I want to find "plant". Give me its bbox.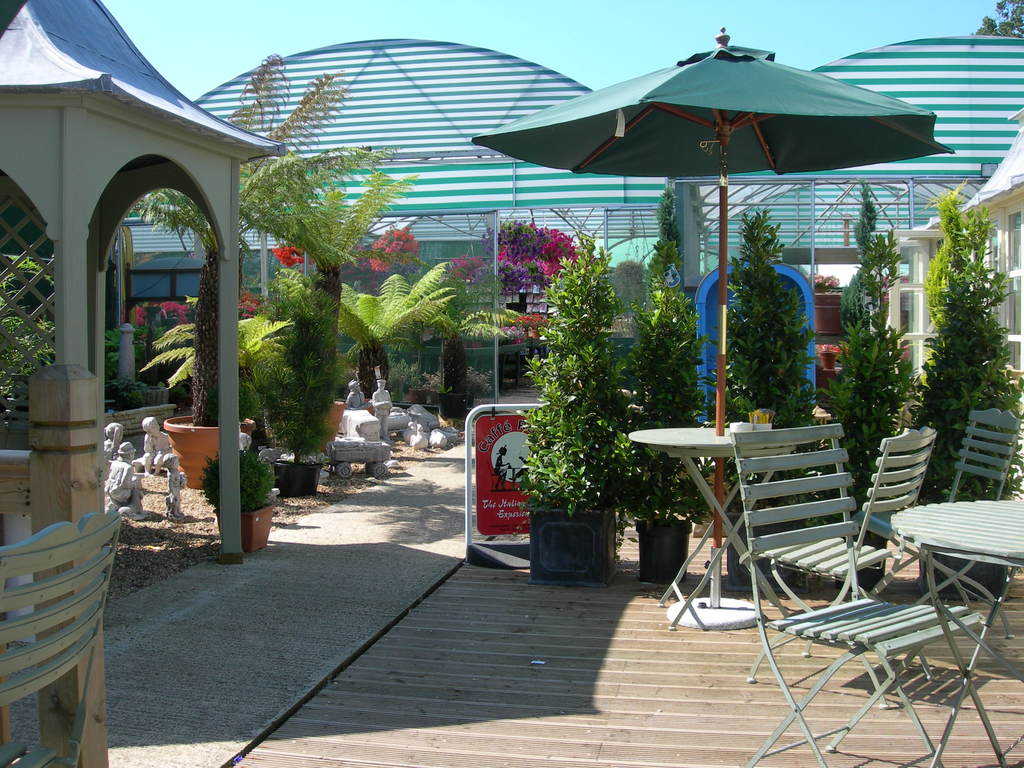
(302,261,448,389).
